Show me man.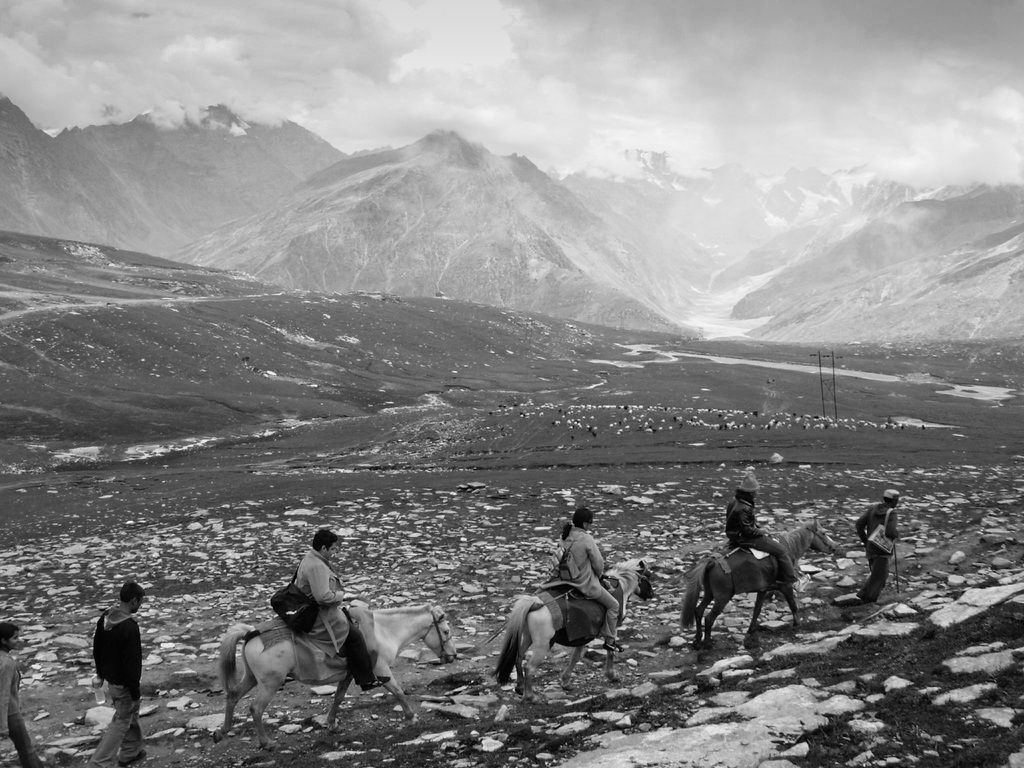
man is here: {"left": 289, "top": 527, "right": 388, "bottom": 697}.
